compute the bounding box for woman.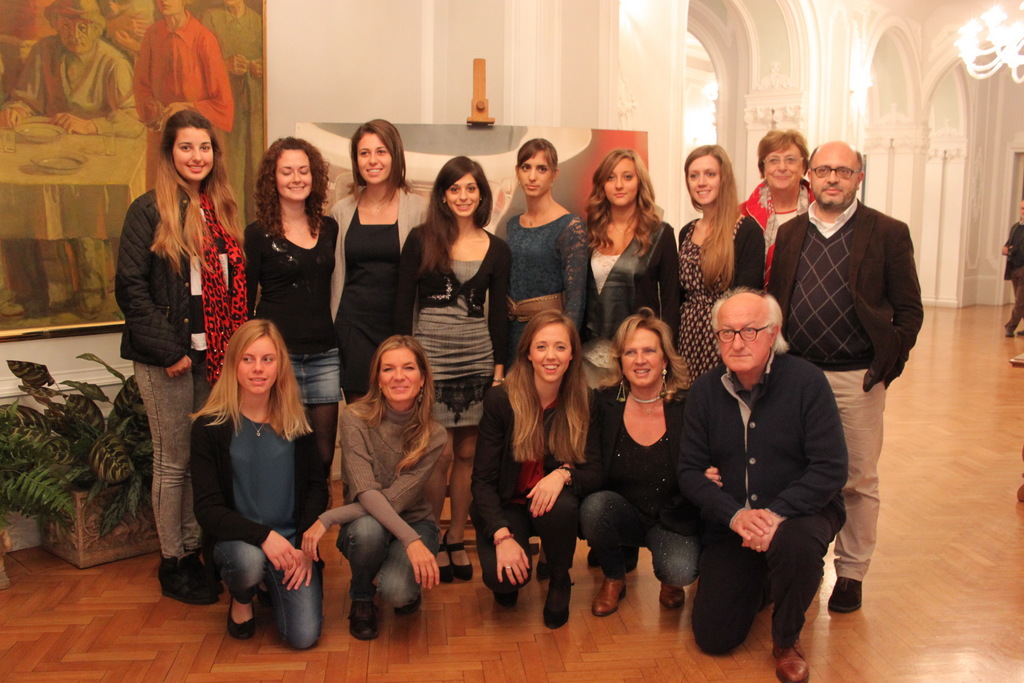
crop(598, 309, 687, 616).
